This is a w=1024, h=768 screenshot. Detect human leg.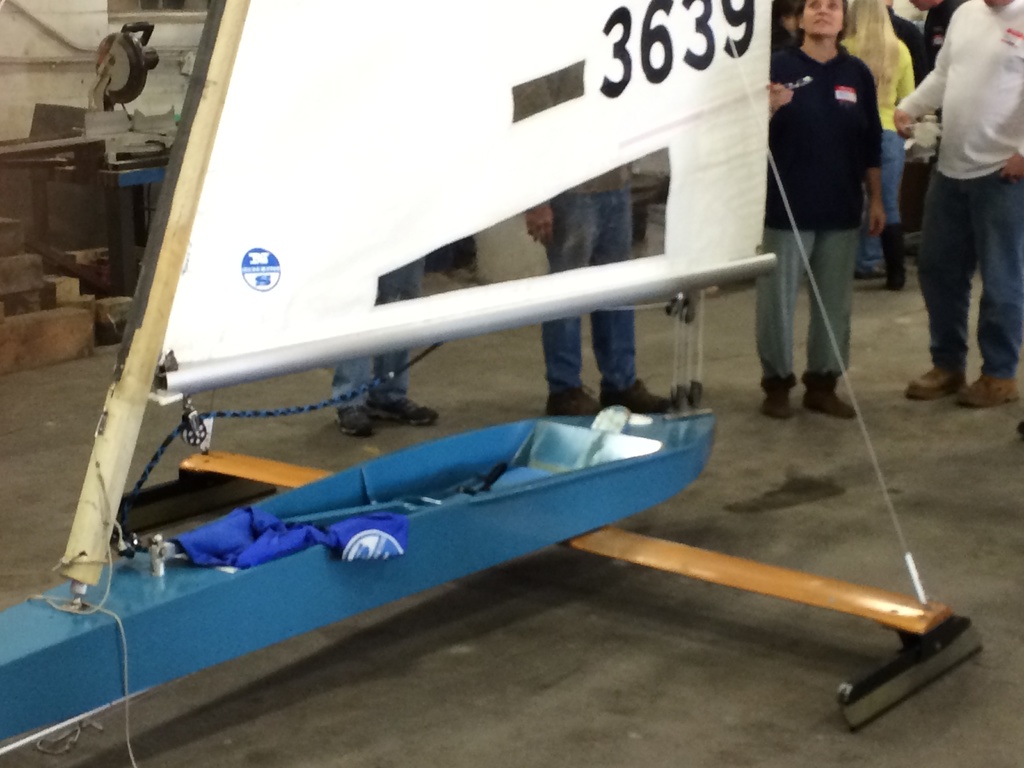
box=[540, 188, 607, 415].
